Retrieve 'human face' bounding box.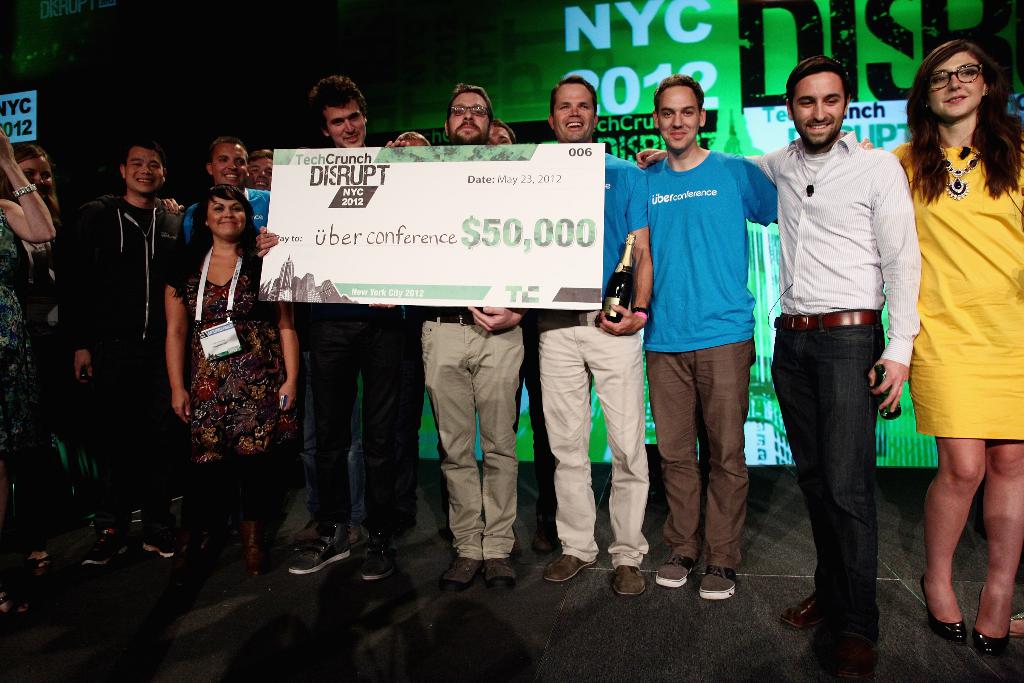
Bounding box: 212, 141, 251, 191.
